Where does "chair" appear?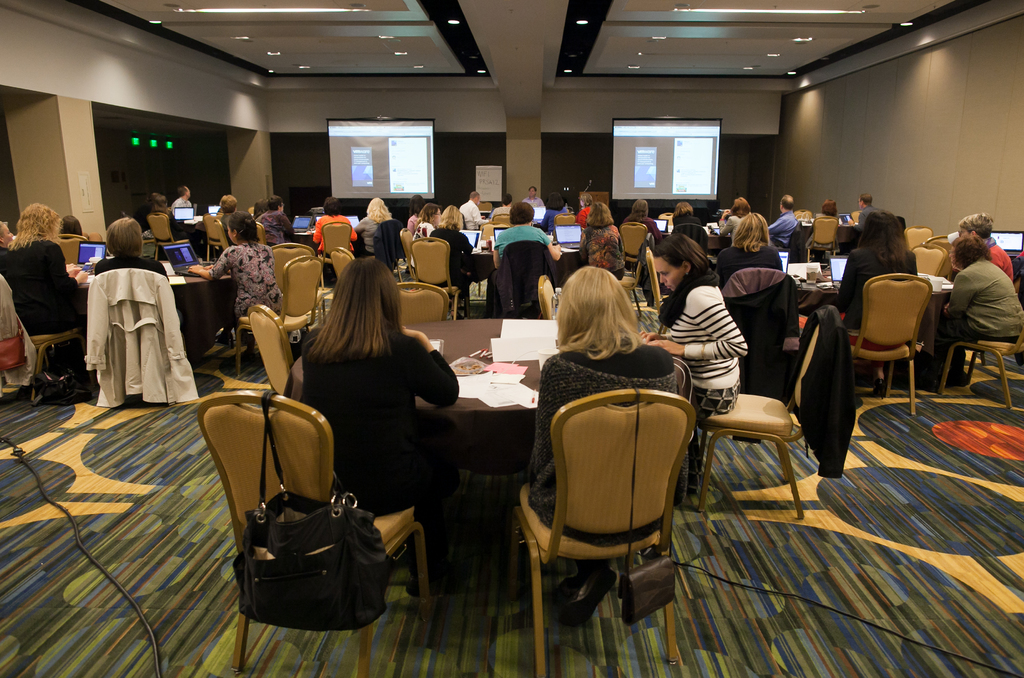
Appears at box=[58, 231, 94, 266].
